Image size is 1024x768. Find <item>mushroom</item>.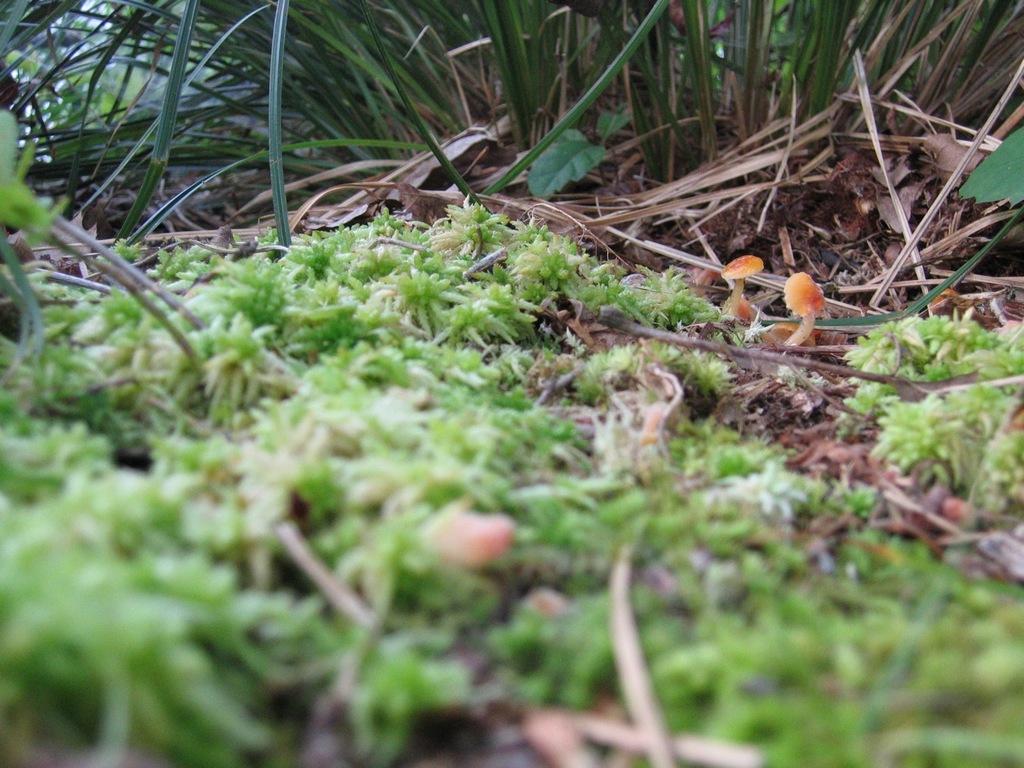
<bbox>782, 272, 824, 346</bbox>.
